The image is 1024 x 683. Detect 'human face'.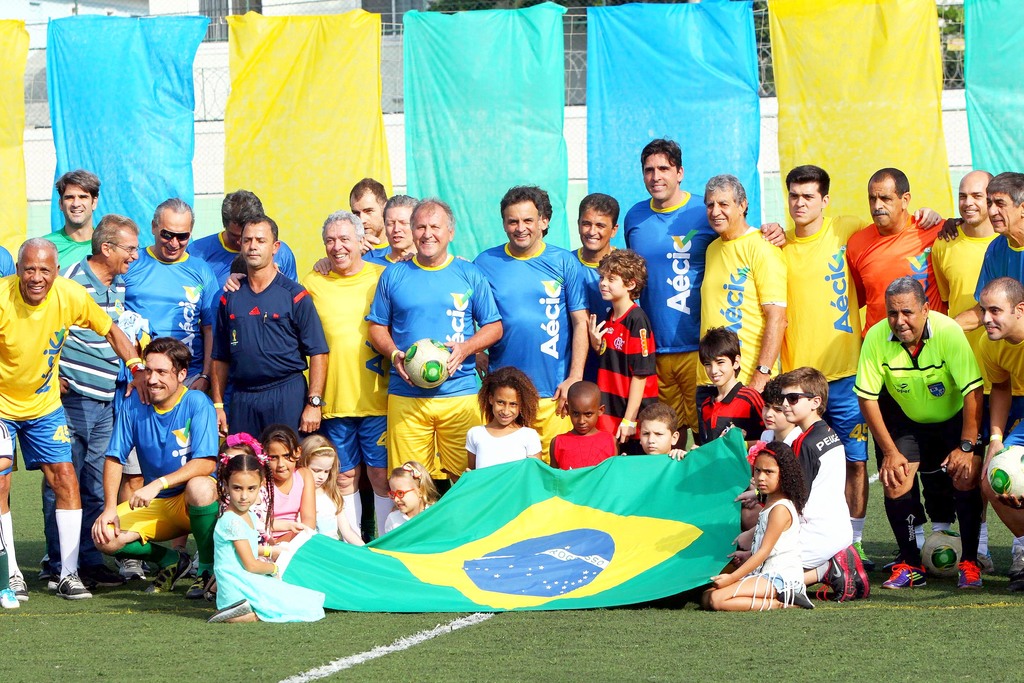
Detection: x1=138 y1=355 x2=177 y2=403.
